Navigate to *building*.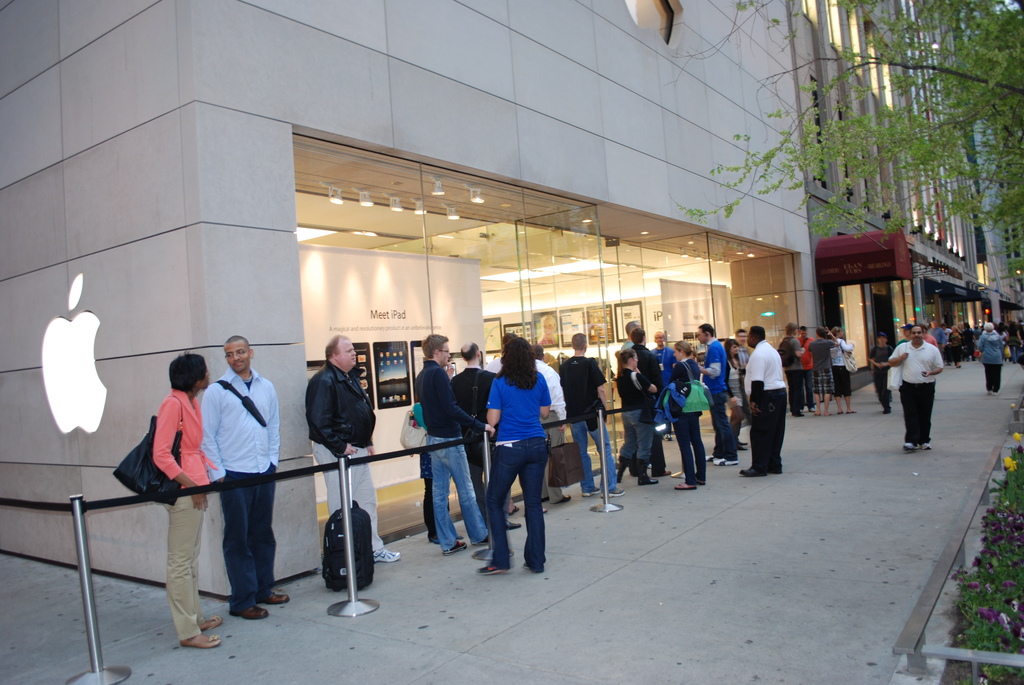
Navigation target: crop(787, 0, 982, 392).
